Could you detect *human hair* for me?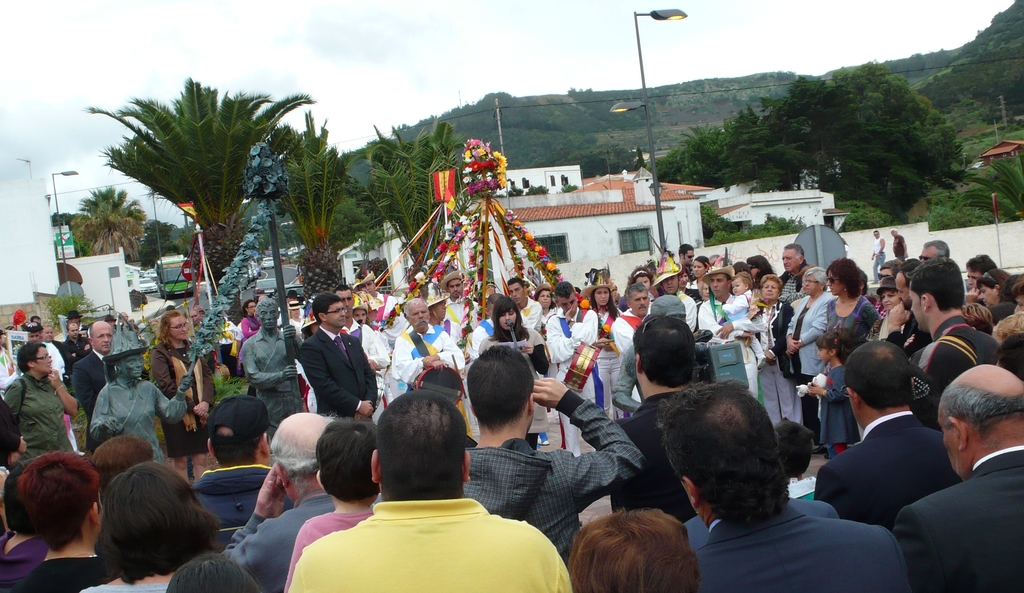
Detection result: <region>19, 450, 104, 538</region>.
